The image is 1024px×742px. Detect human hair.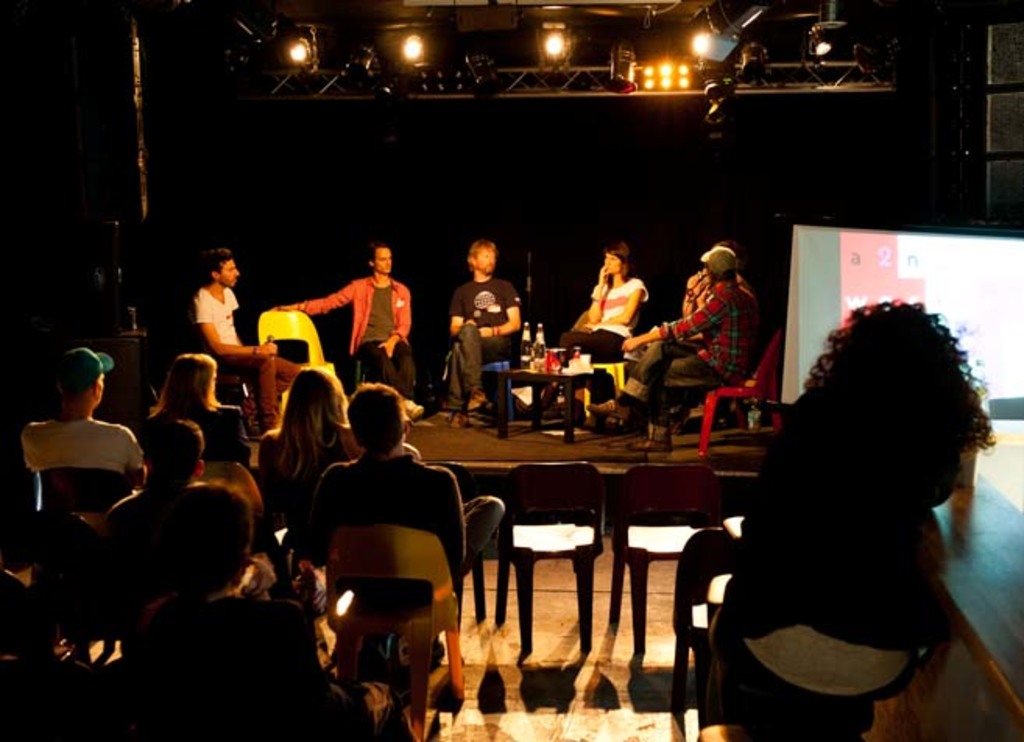
Detection: {"left": 161, "top": 485, "right": 256, "bottom": 664}.
